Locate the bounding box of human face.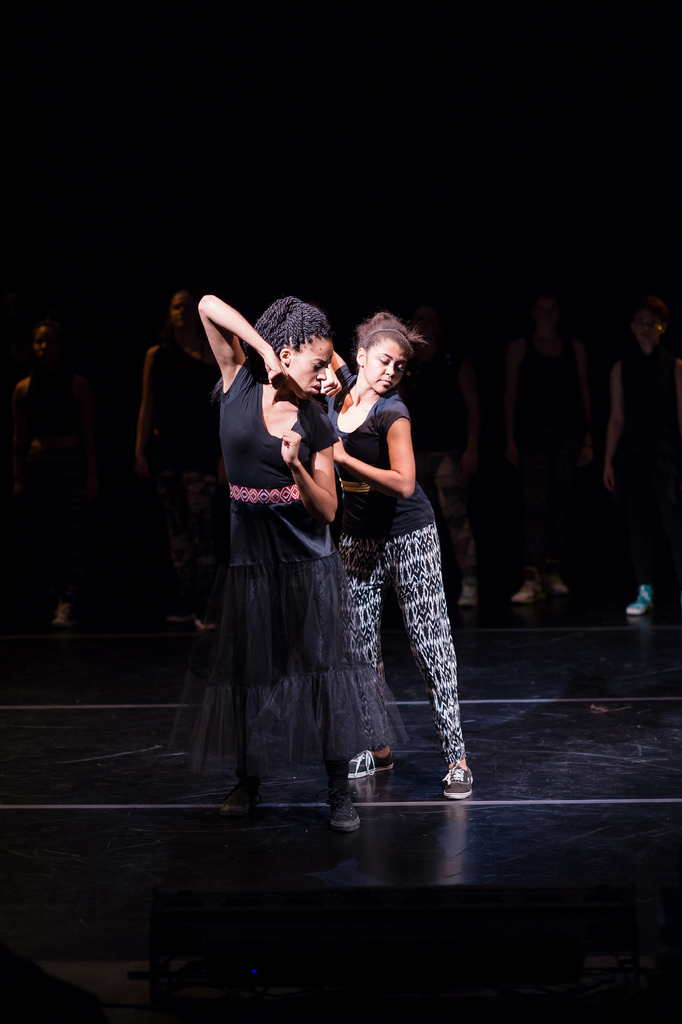
Bounding box: 29 328 54 366.
